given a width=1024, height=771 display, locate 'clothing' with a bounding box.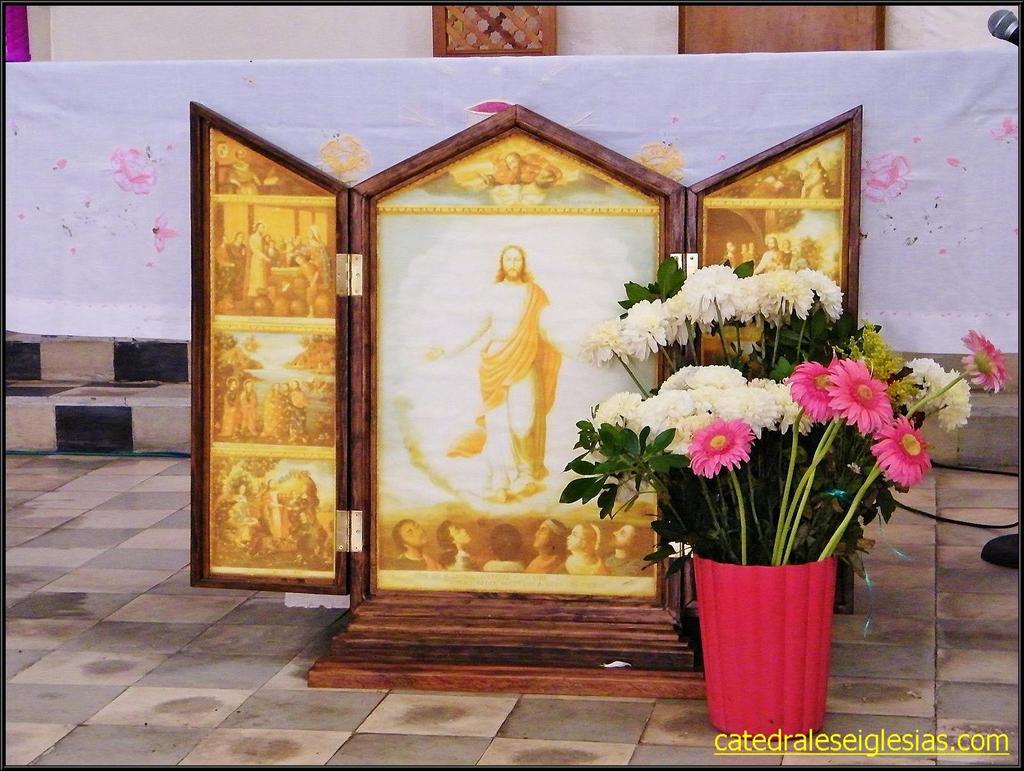
Located: x1=291, y1=243, x2=303, y2=248.
